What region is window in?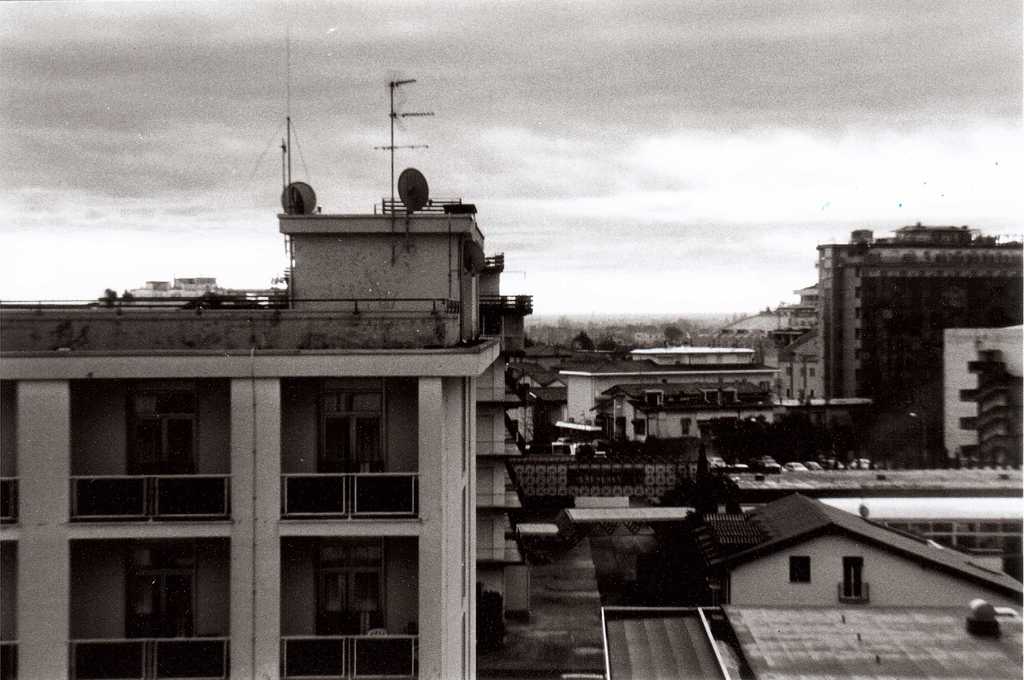
(632, 419, 648, 439).
